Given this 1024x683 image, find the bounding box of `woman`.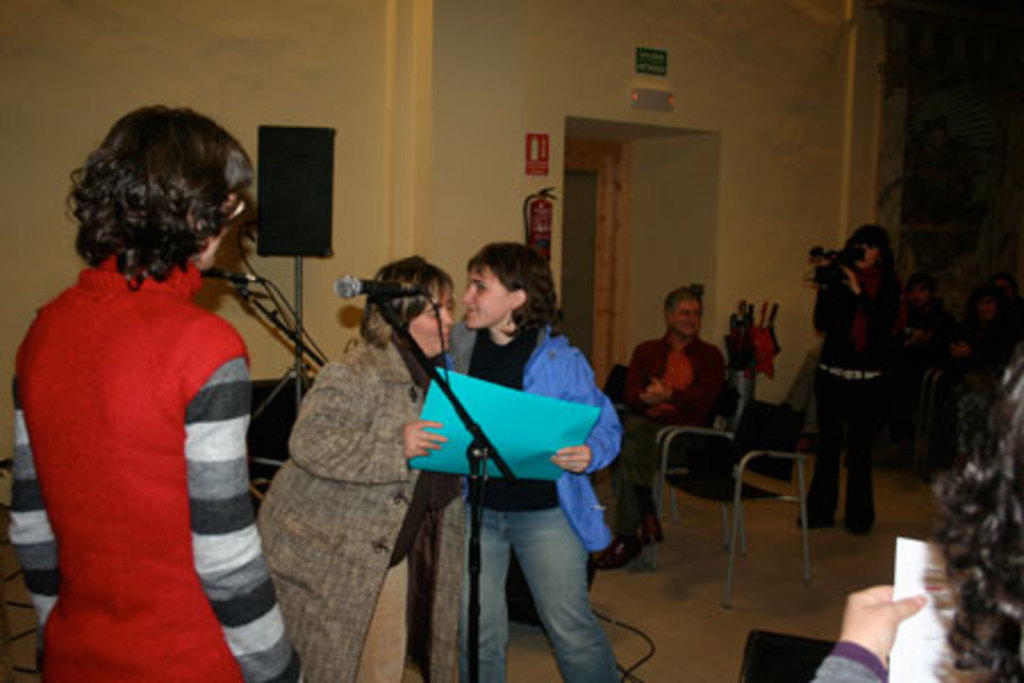
BBox(803, 339, 1022, 681).
